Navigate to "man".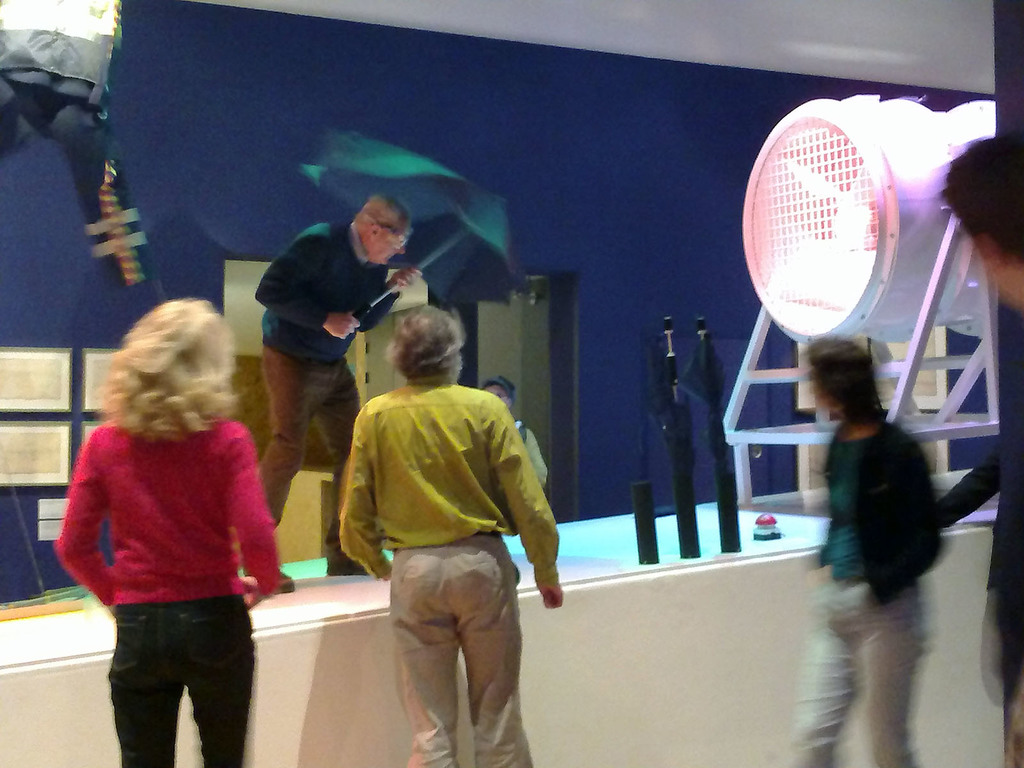
Navigation target: rect(253, 192, 424, 595).
